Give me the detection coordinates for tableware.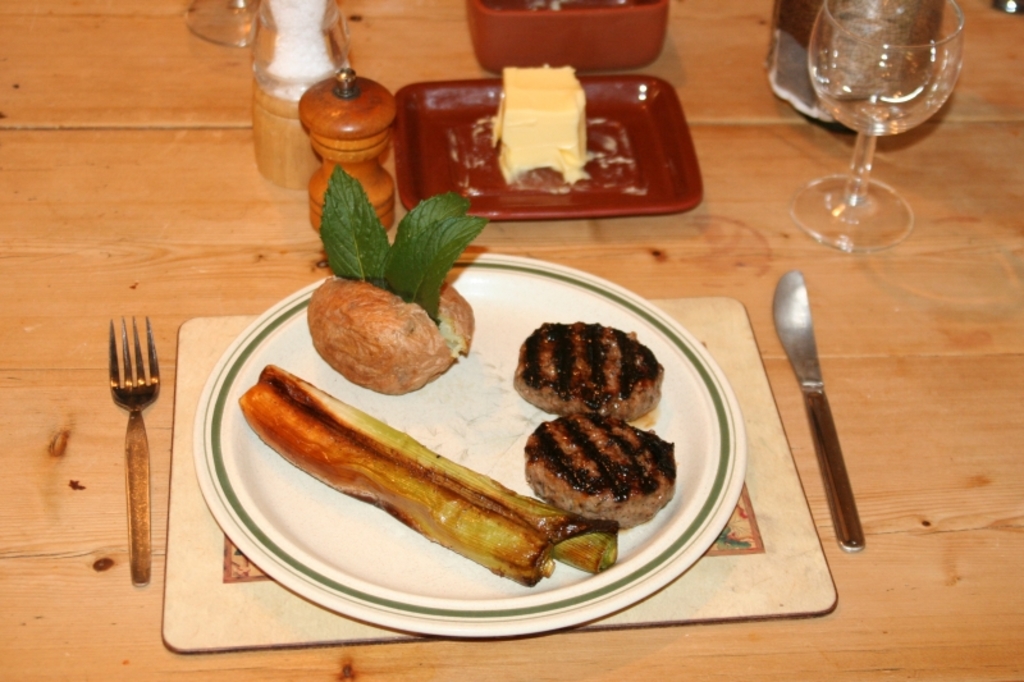
794 10 965 247.
